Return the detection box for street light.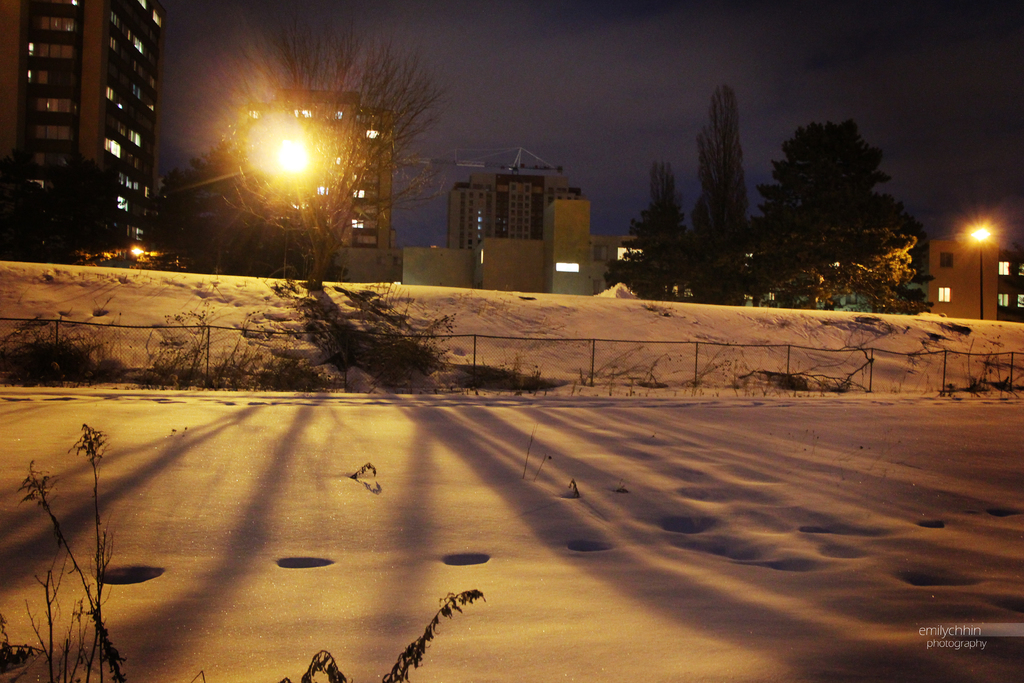
[966,222,994,318].
